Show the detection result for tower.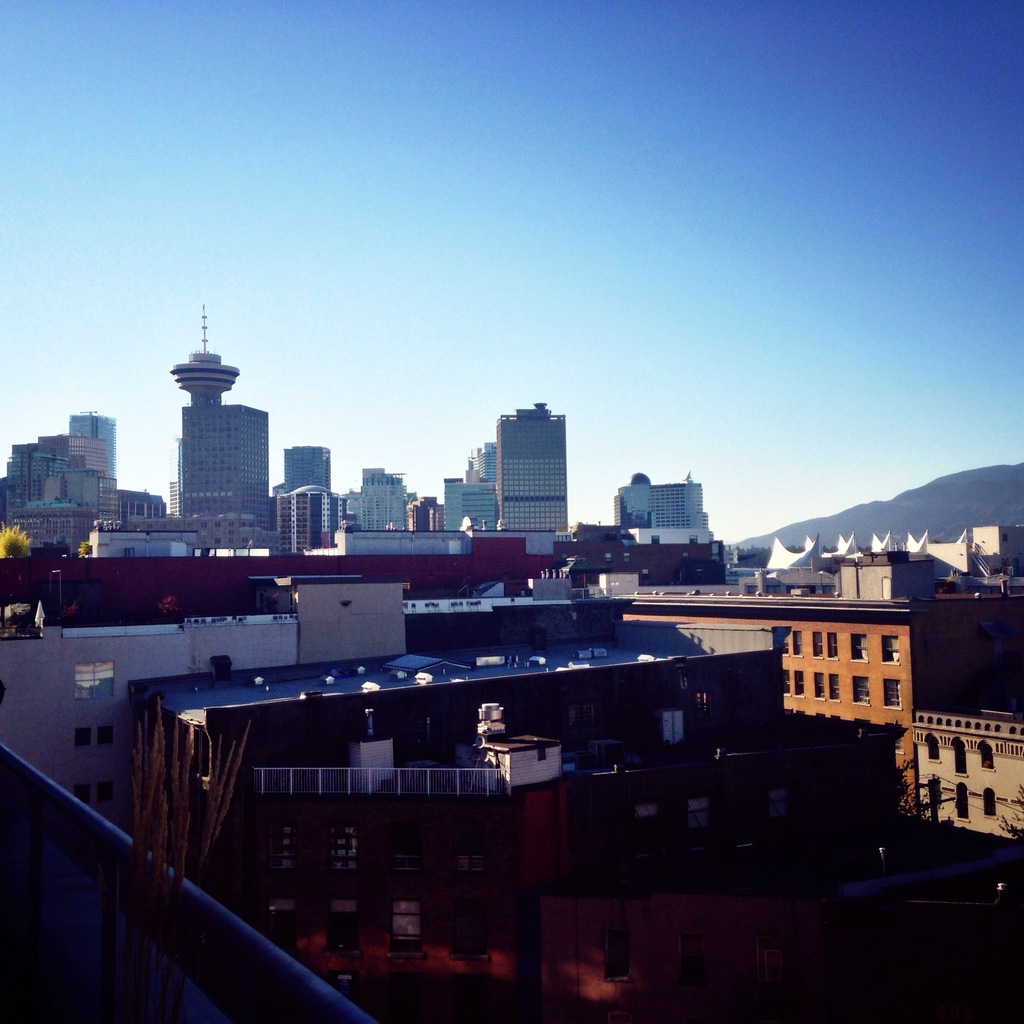
box(167, 351, 230, 405).
